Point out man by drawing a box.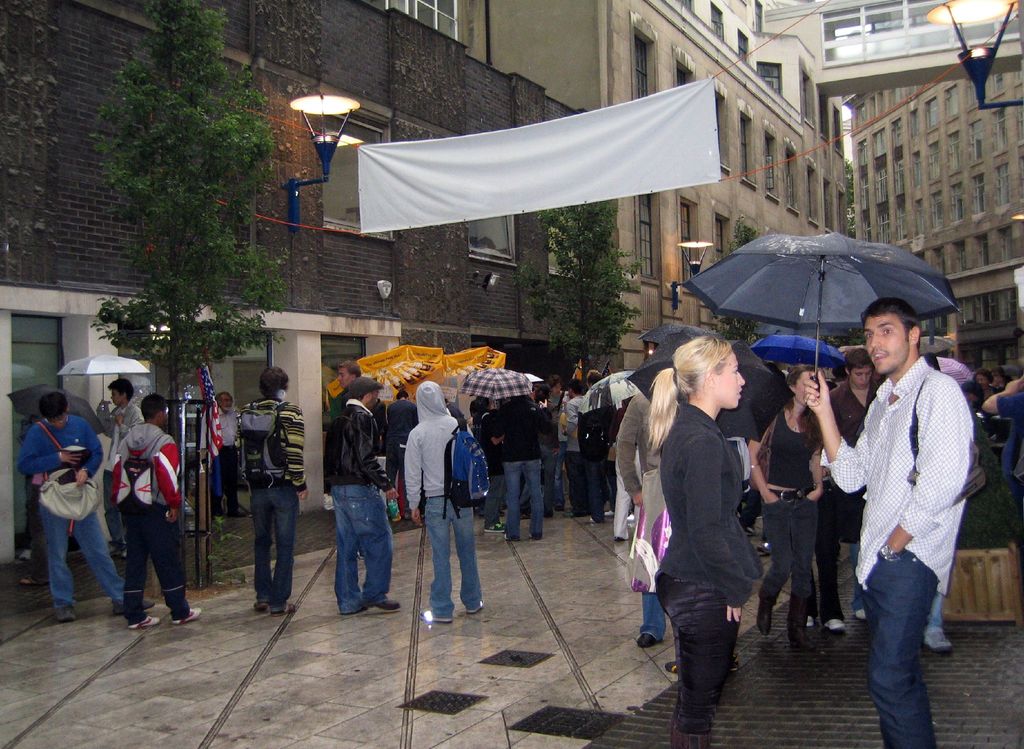
<bbox>483, 398, 506, 532</bbox>.
